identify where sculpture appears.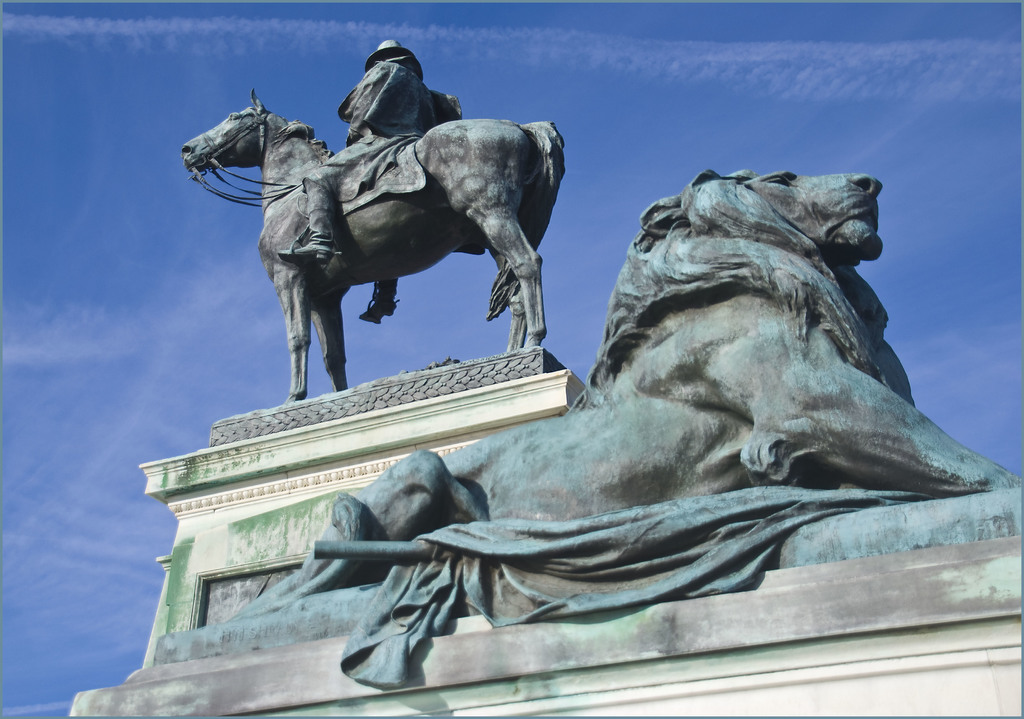
Appears at (155, 163, 1023, 693).
